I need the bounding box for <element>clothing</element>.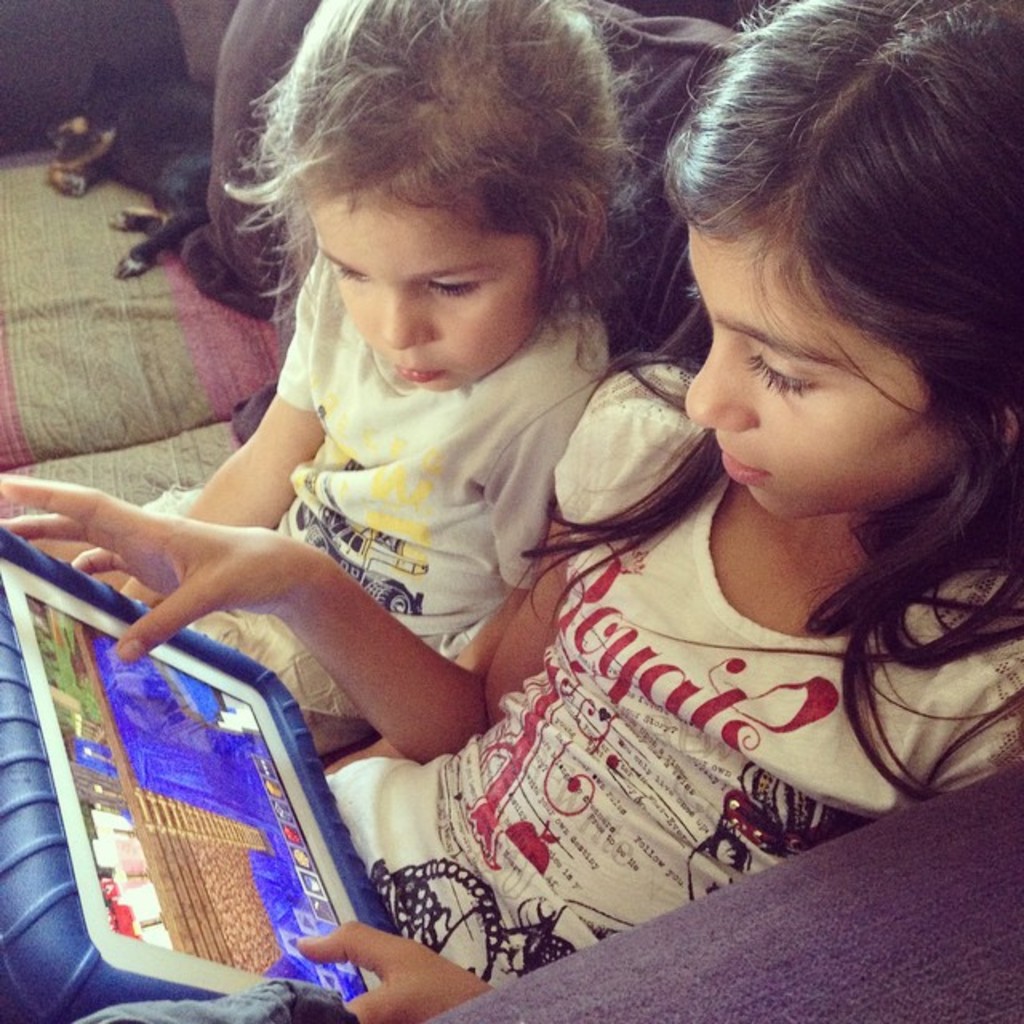
Here it is: bbox=(317, 408, 947, 928).
